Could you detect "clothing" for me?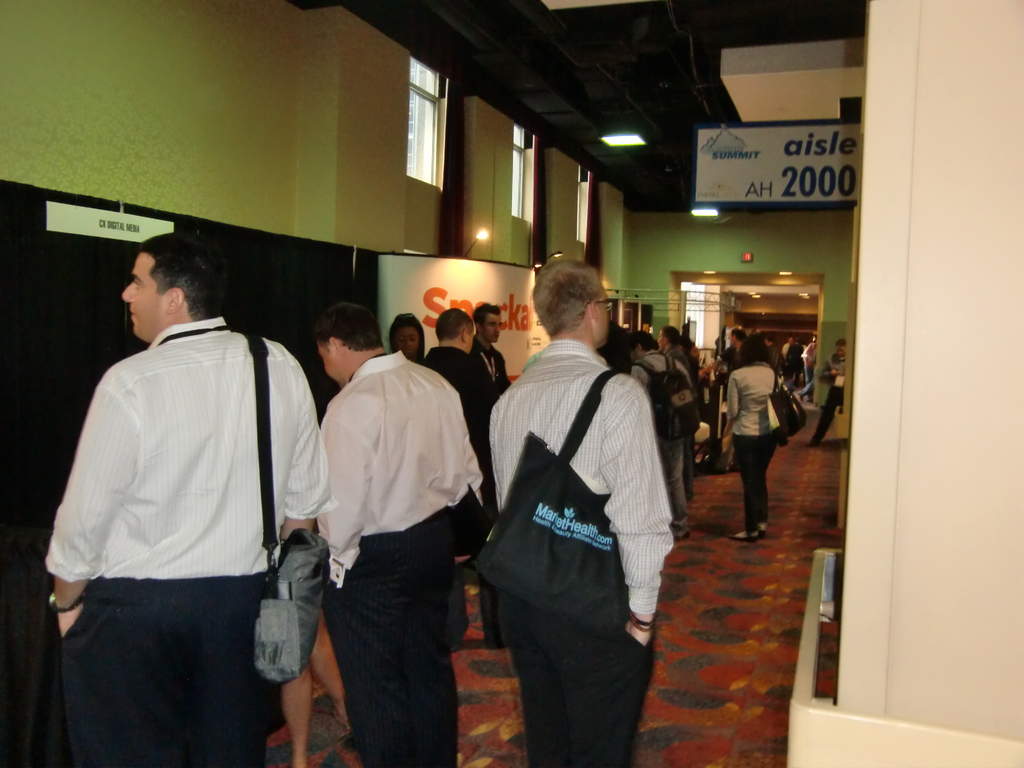
Detection result: crop(317, 331, 471, 760).
